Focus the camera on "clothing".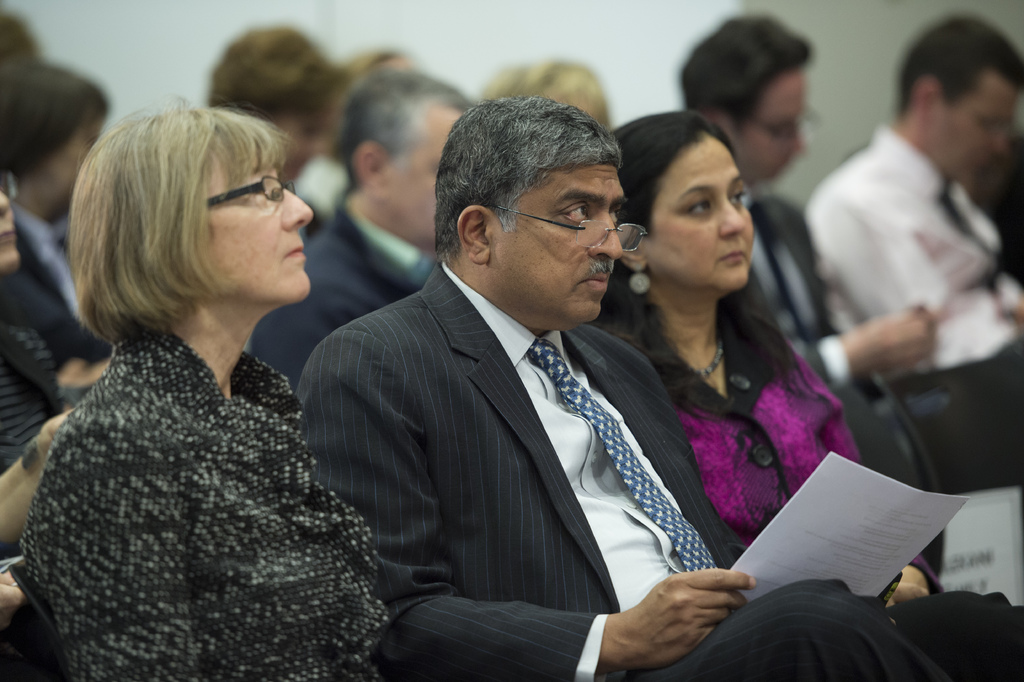
Focus region: <bbox>259, 207, 422, 382</bbox>.
